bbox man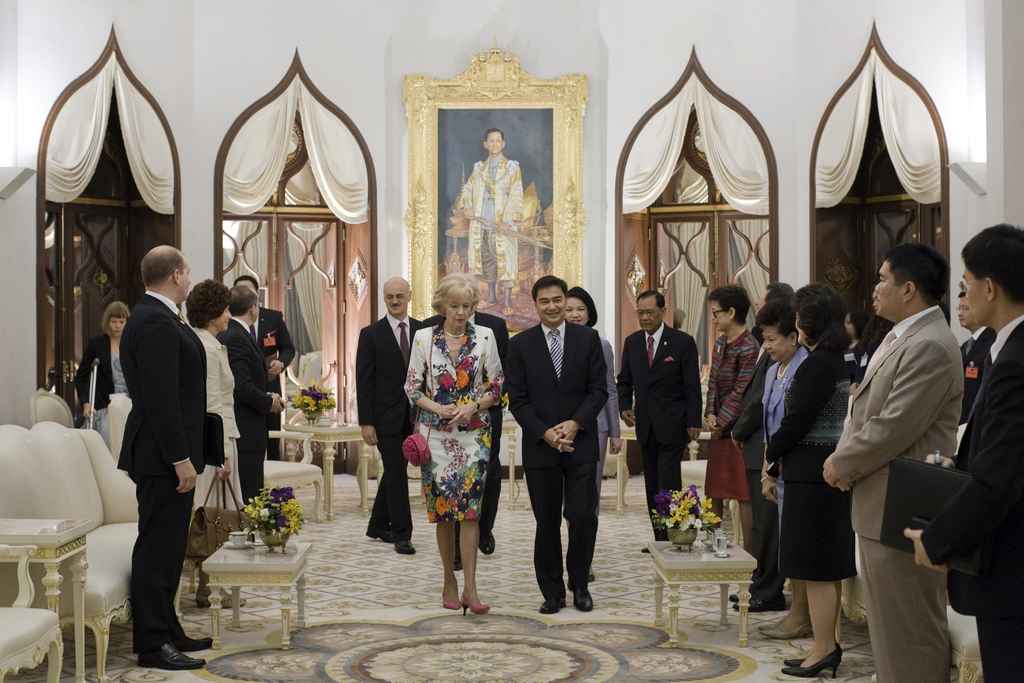
{"x1": 227, "y1": 277, "x2": 292, "y2": 454}
